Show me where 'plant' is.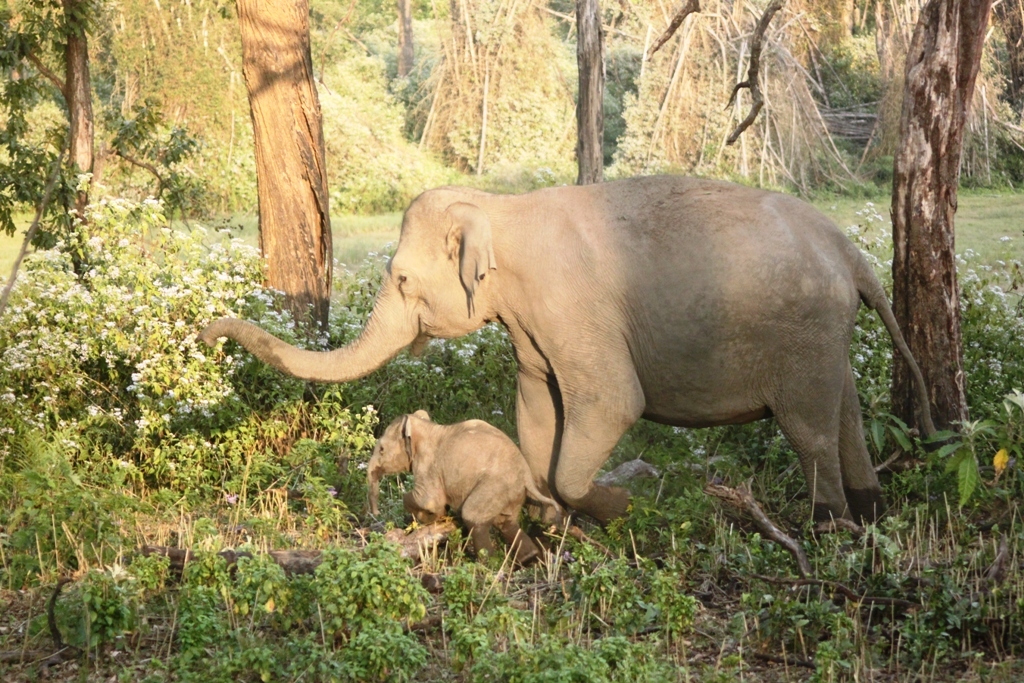
'plant' is at BBox(0, 211, 40, 284).
